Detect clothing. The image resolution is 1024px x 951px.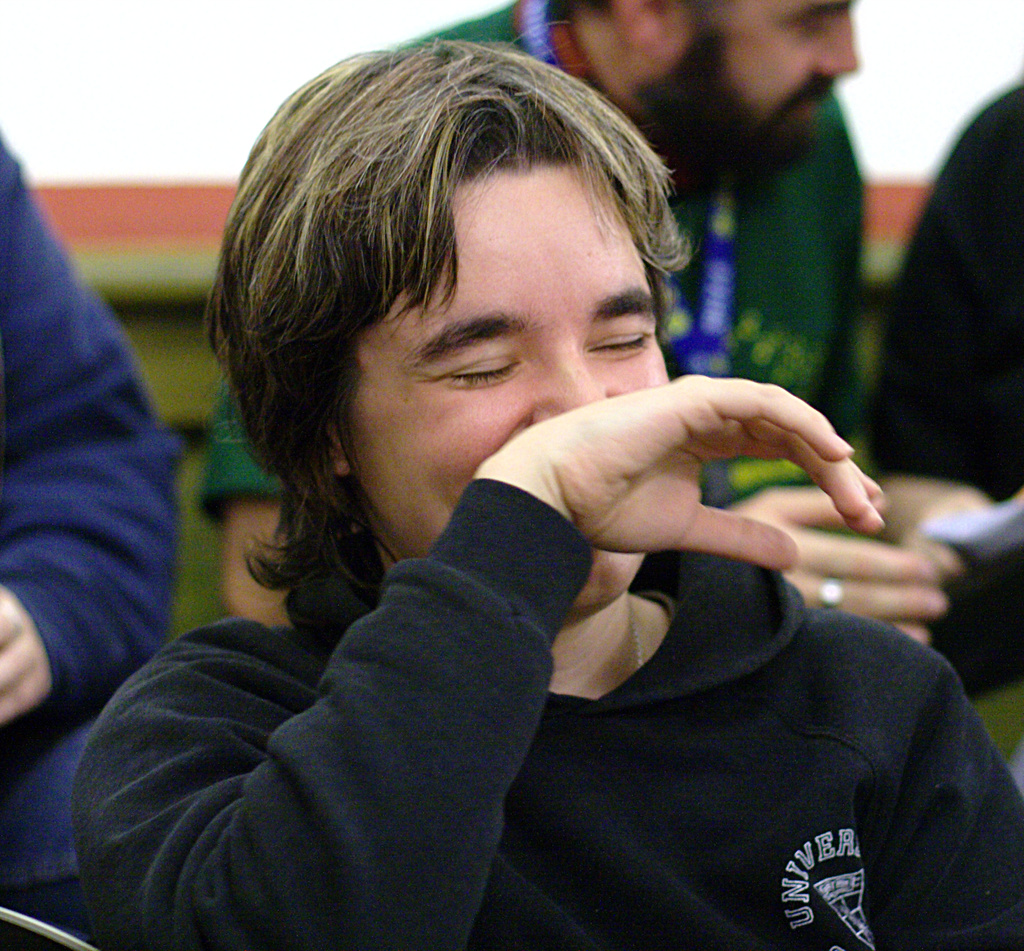
383,433,1004,950.
